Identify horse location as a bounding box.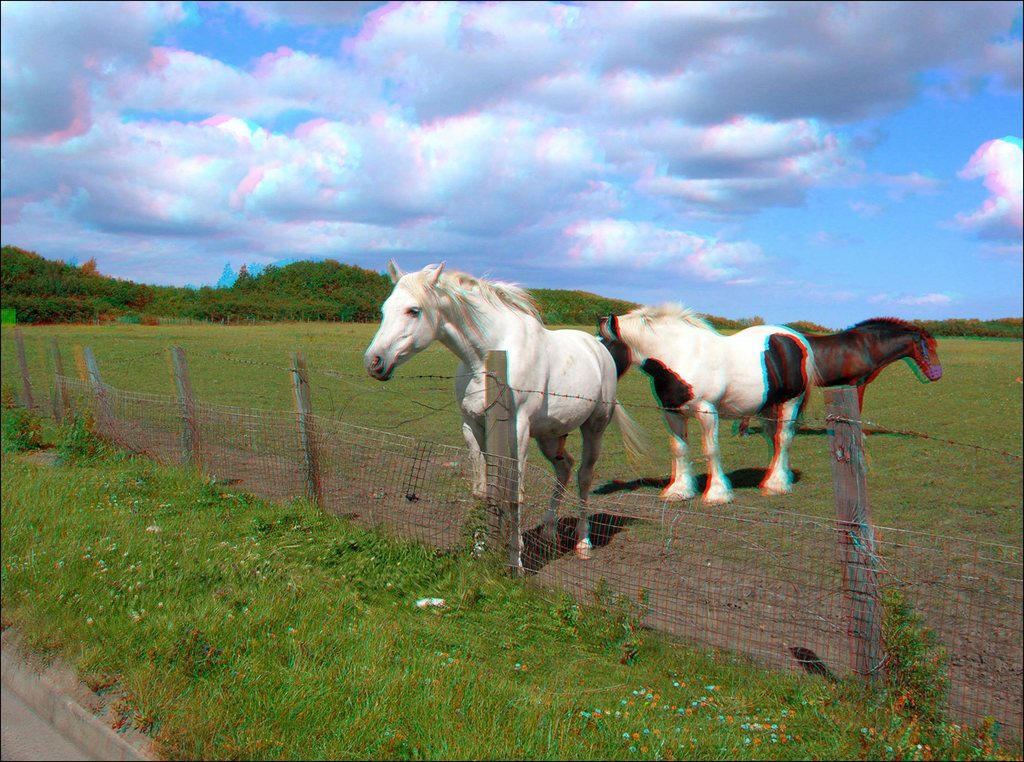
Rect(367, 259, 648, 584).
